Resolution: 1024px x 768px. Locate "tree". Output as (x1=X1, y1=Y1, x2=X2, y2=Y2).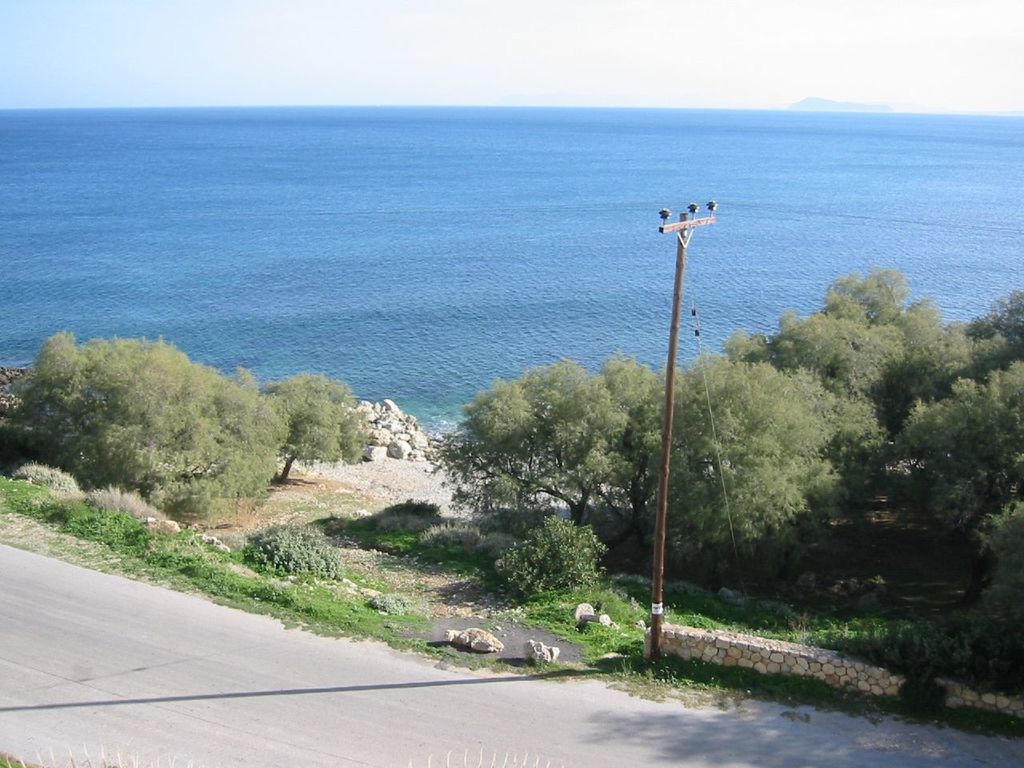
(x1=814, y1=264, x2=973, y2=398).
